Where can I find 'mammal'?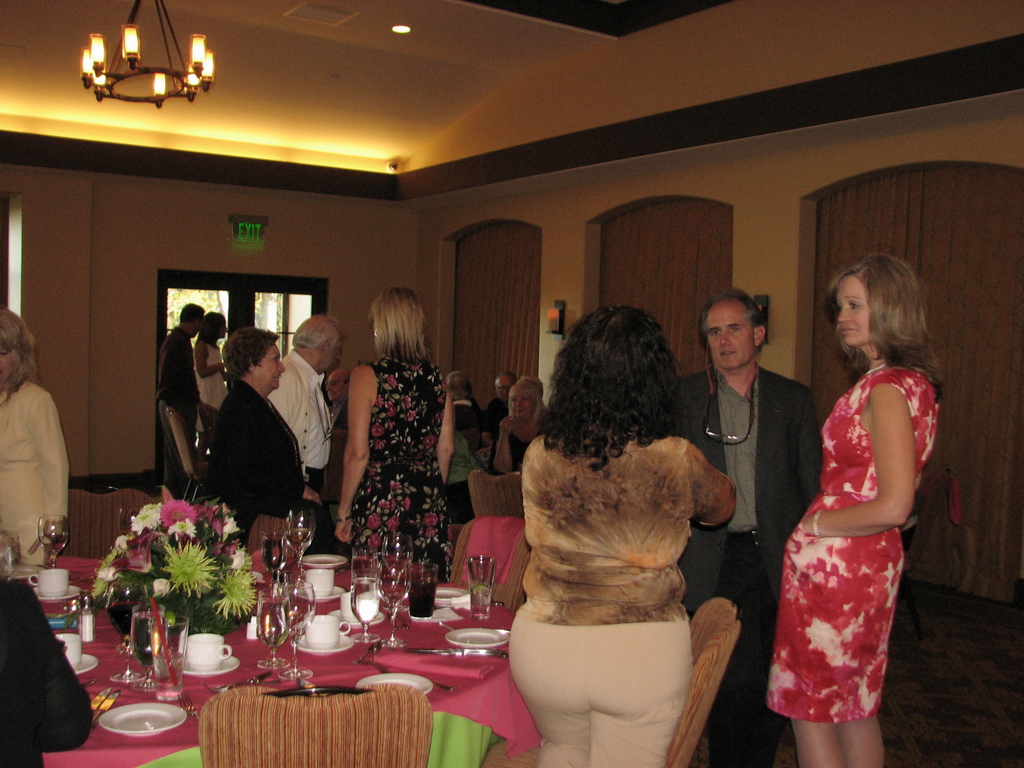
You can find it at bbox=(0, 308, 70, 566).
